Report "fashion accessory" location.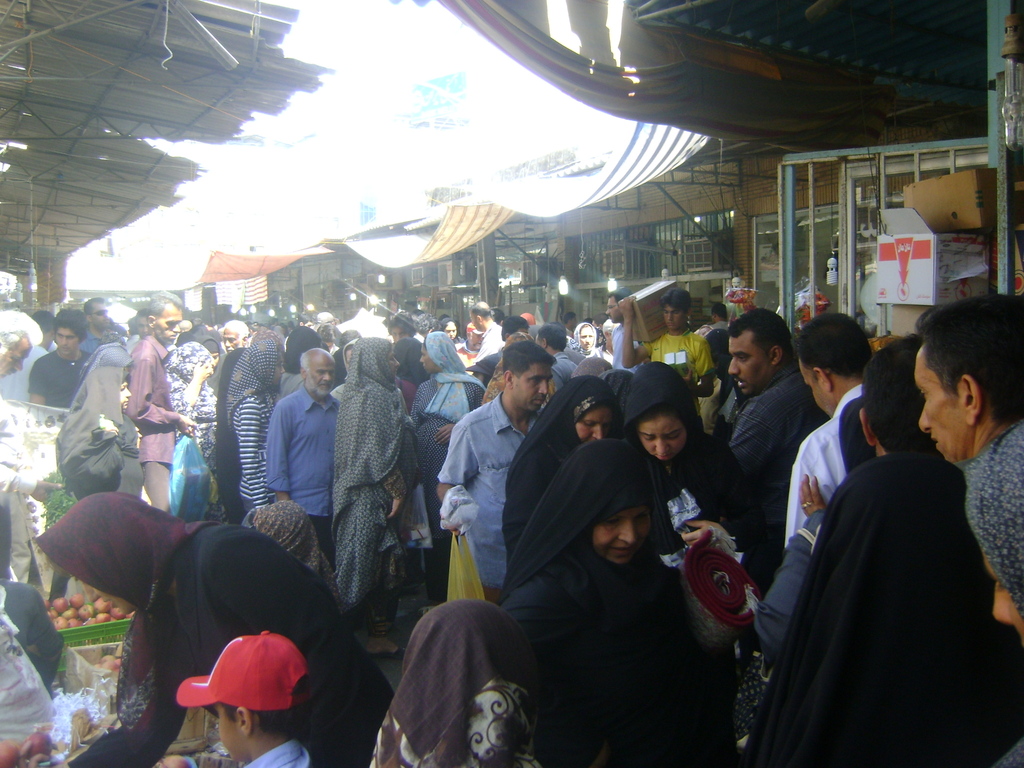
Report: BBox(175, 628, 314, 714).
